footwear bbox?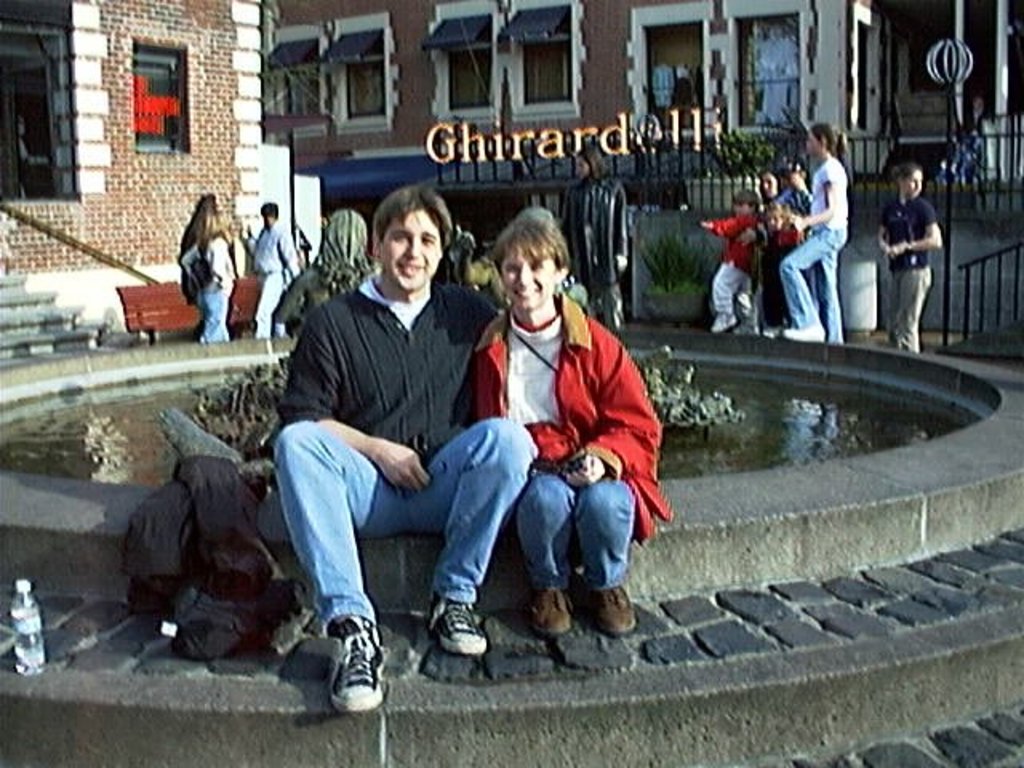
[712,312,739,330]
